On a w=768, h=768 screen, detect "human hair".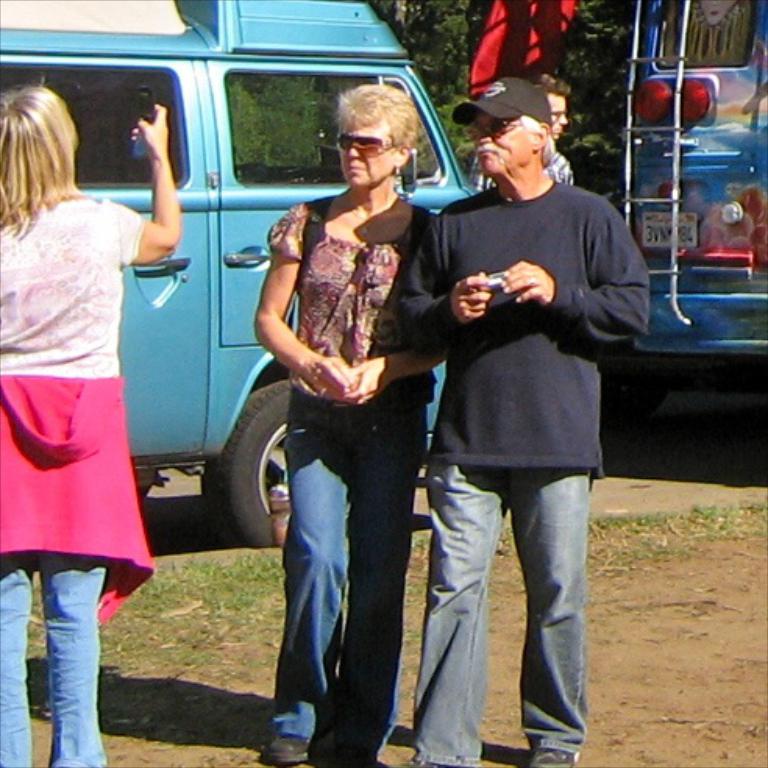
<bbox>509, 117, 559, 167</bbox>.
